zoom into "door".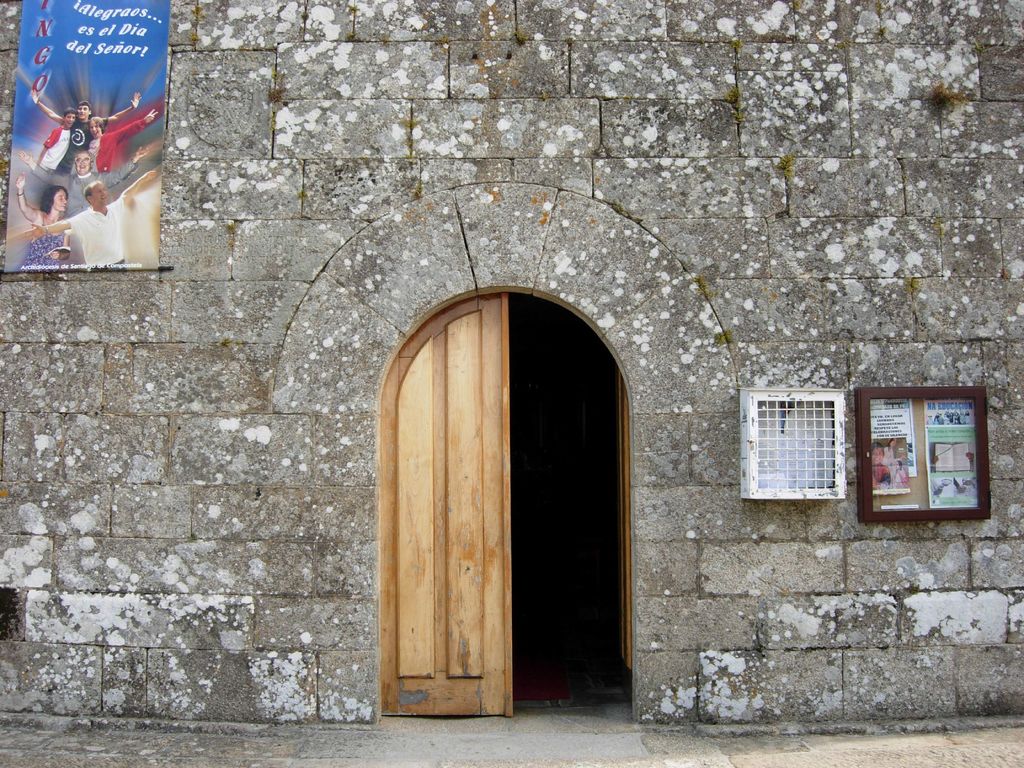
Zoom target: locate(363, 309, 652, 739).
